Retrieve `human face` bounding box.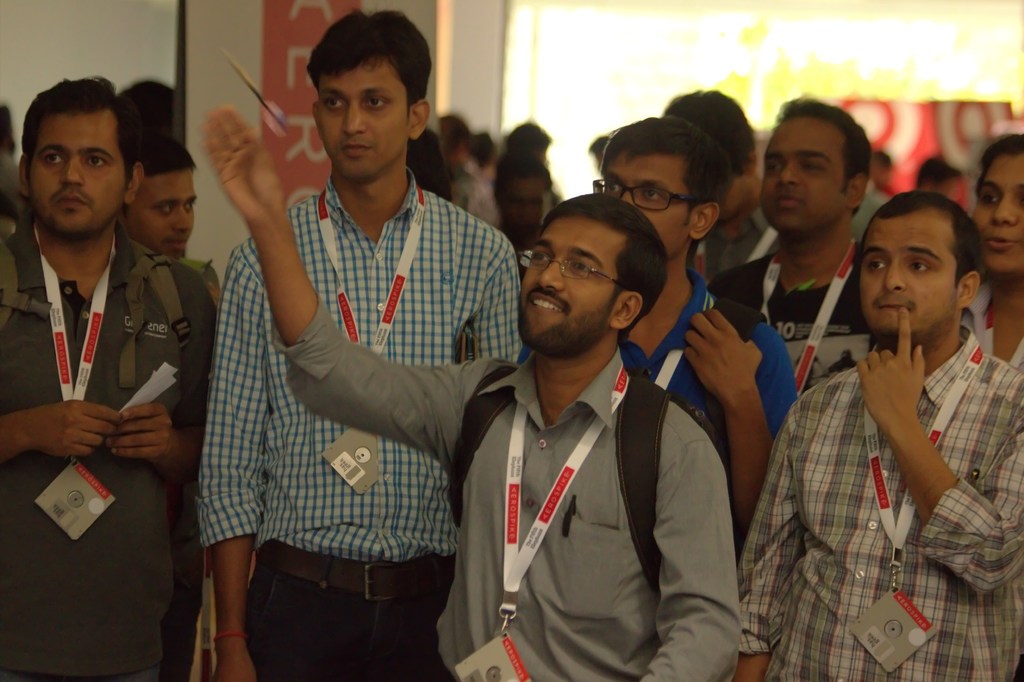
Bounding box: BBox(28, 109, 127, 233).
